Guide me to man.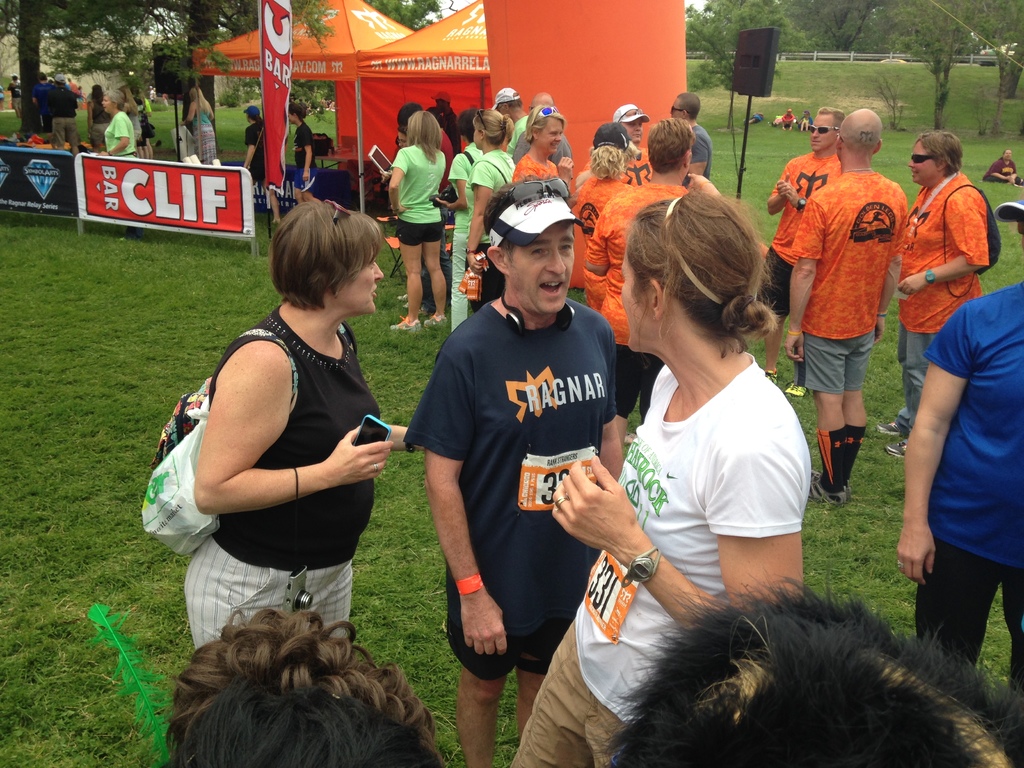
Guidance: l=669, t=93, r=713, b=180.
